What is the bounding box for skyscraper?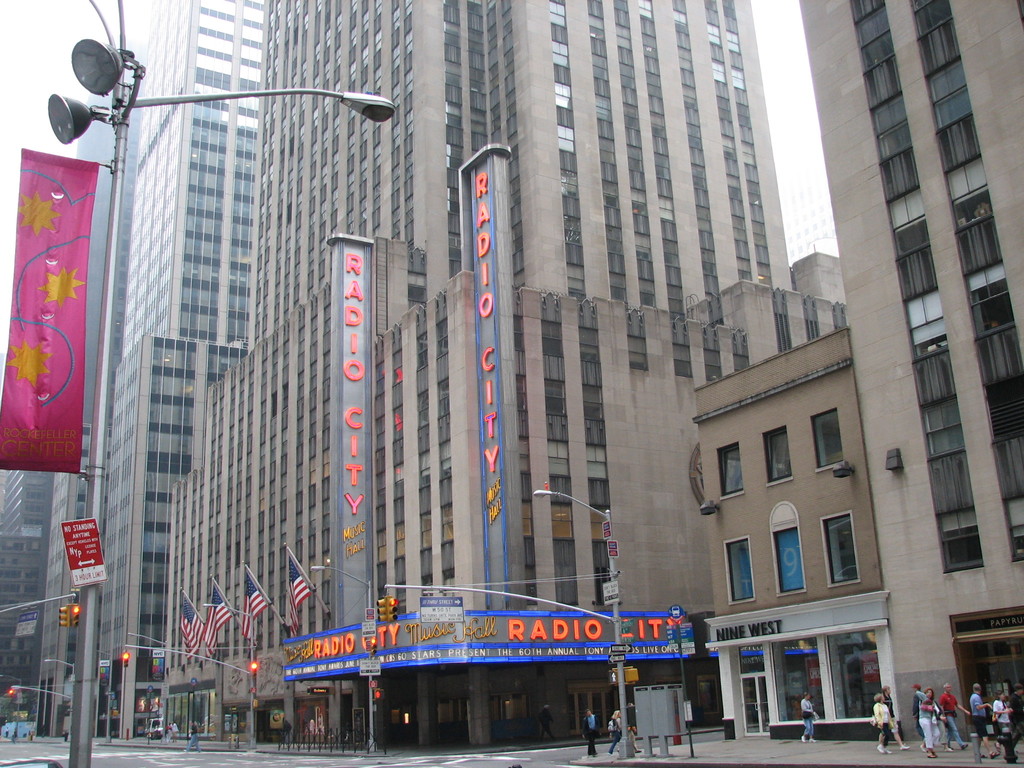
33, 0, 262, 736.
